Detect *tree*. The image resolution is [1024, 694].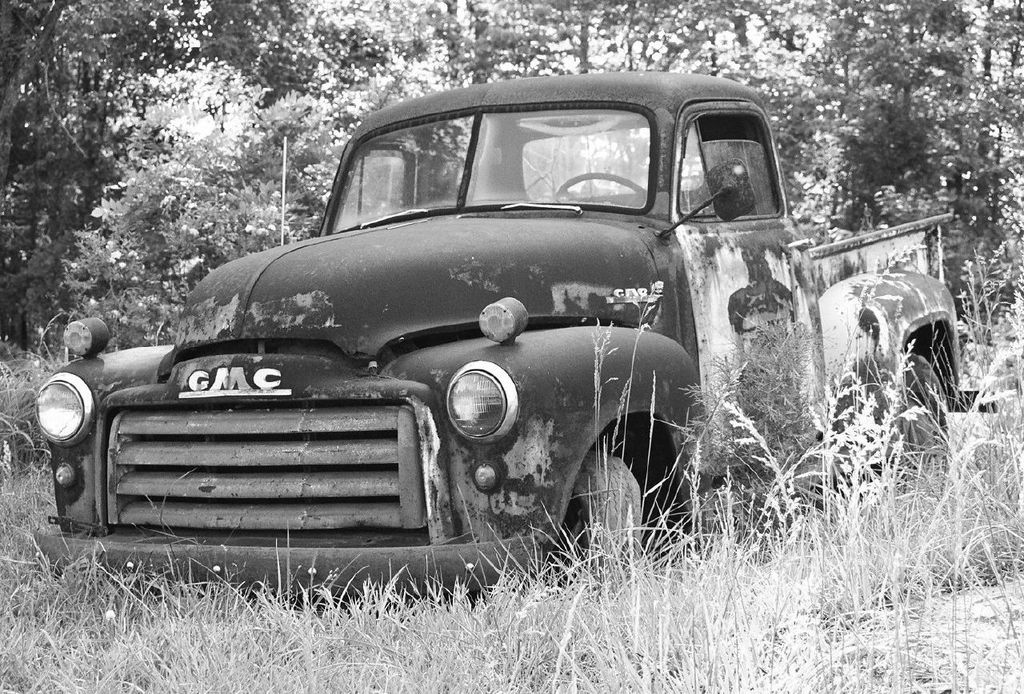
box=[805, 44, 1001, 209].
